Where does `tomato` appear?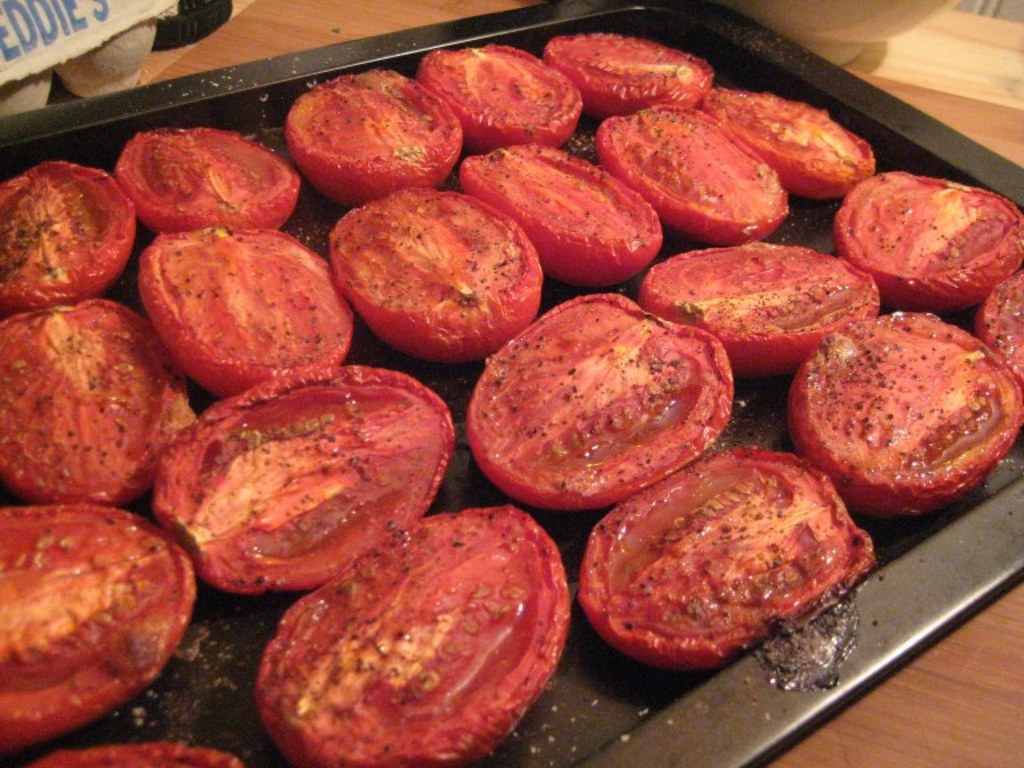
Appears at [left=593, top=109, right=799, bottom=235].
